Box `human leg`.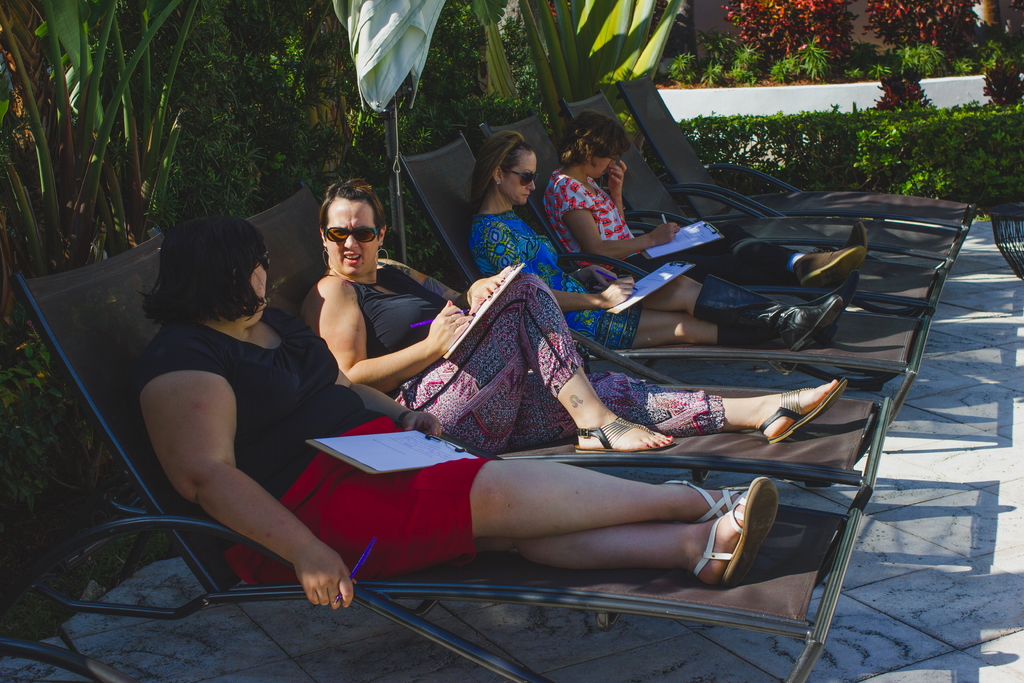
(475, 474, 781, 591).
